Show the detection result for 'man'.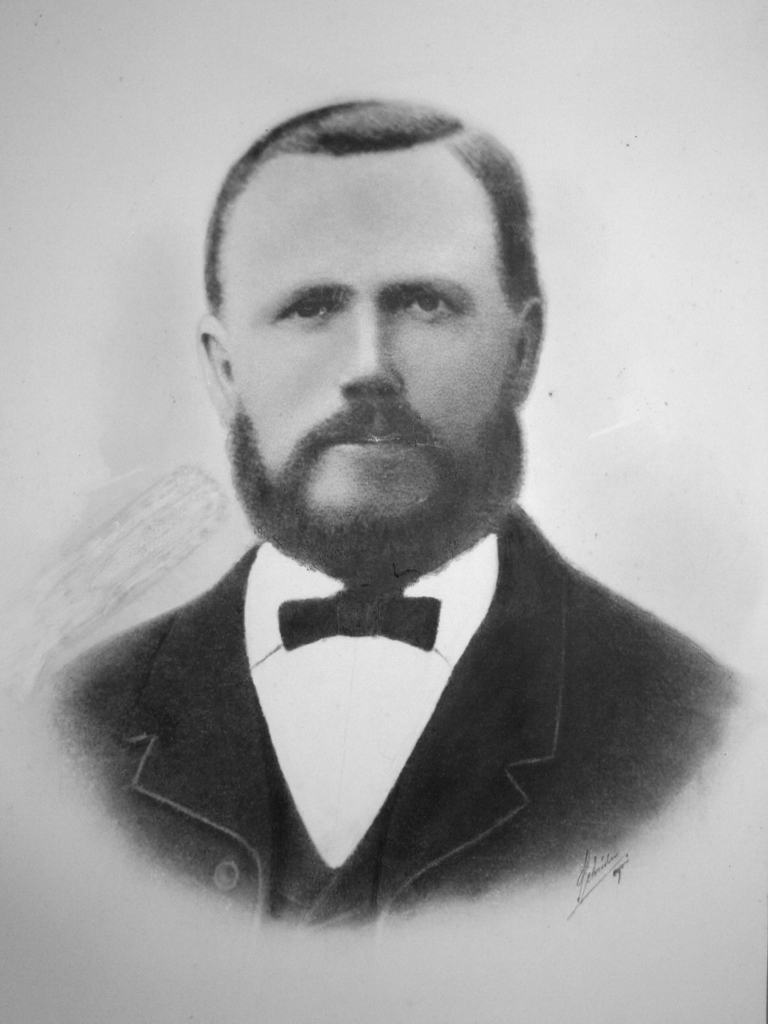
region(32, 109, 711, 941).
